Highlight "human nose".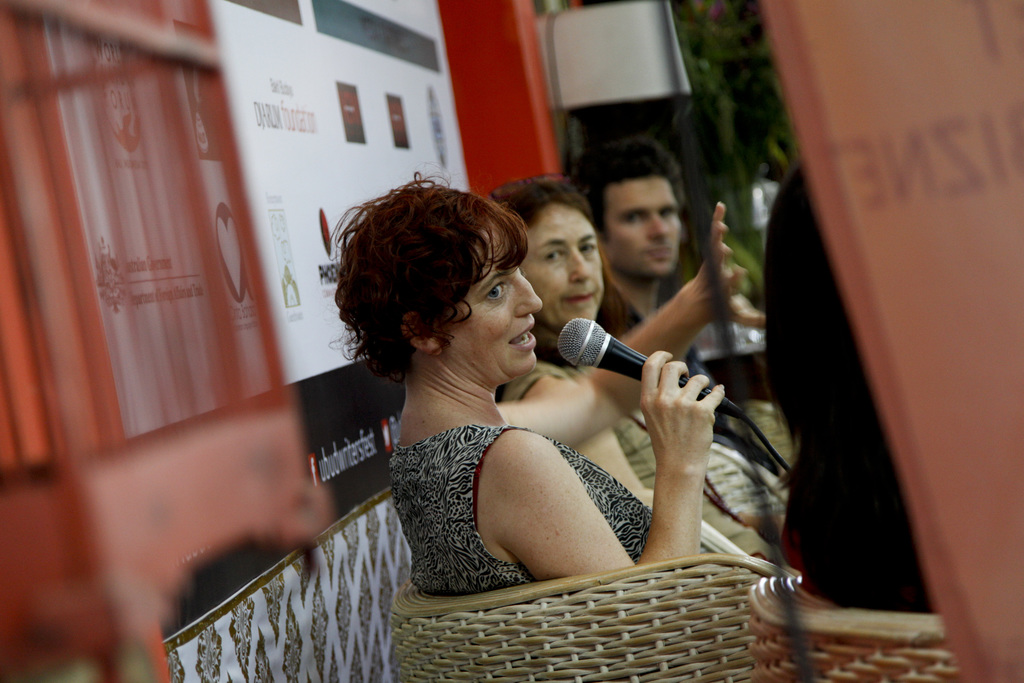
Highlighted region: select_region(643, 211, 673, 247).
